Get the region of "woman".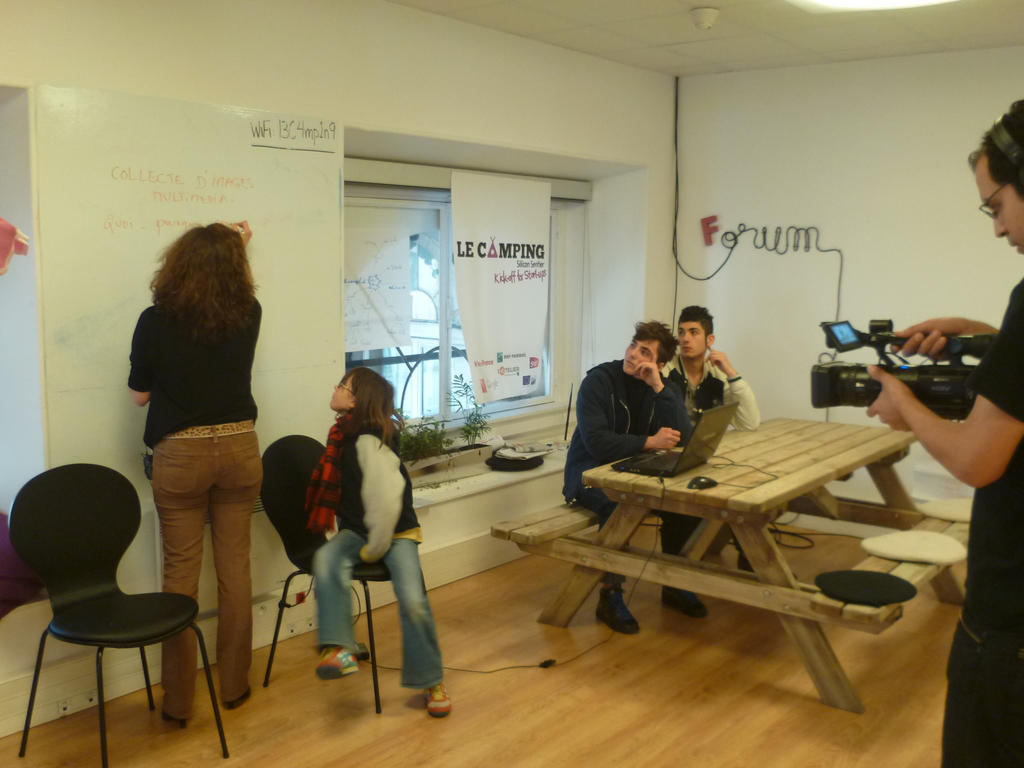
detection(307, 368, 454, 723).
